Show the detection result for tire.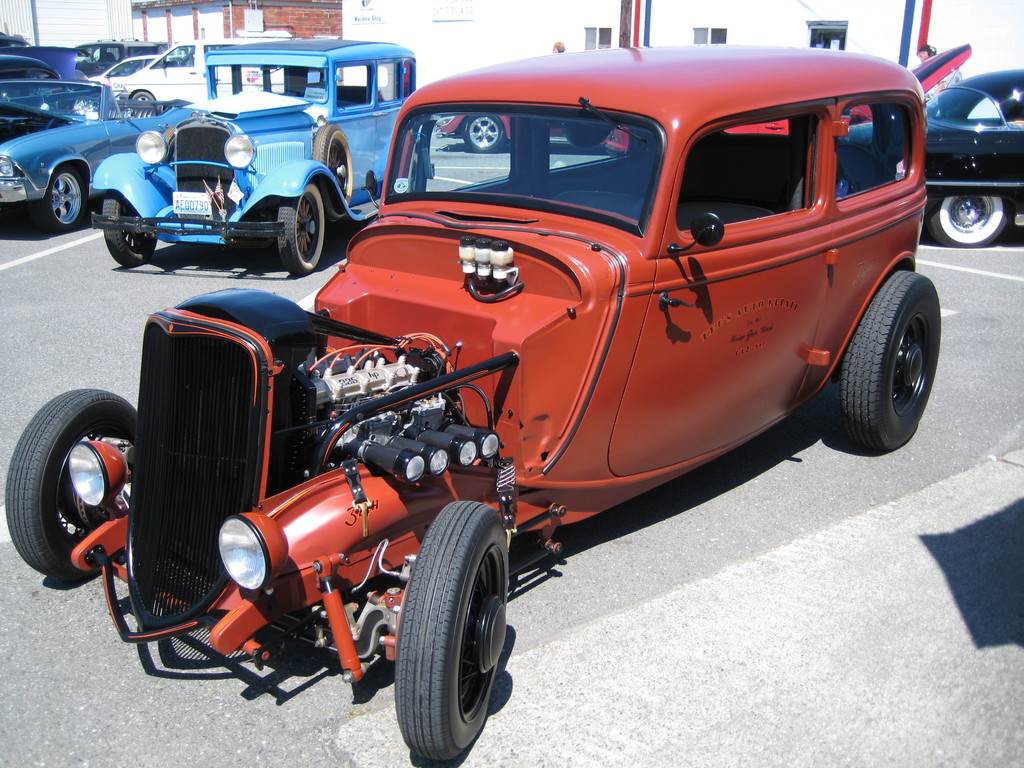
[836,268,950,462].
